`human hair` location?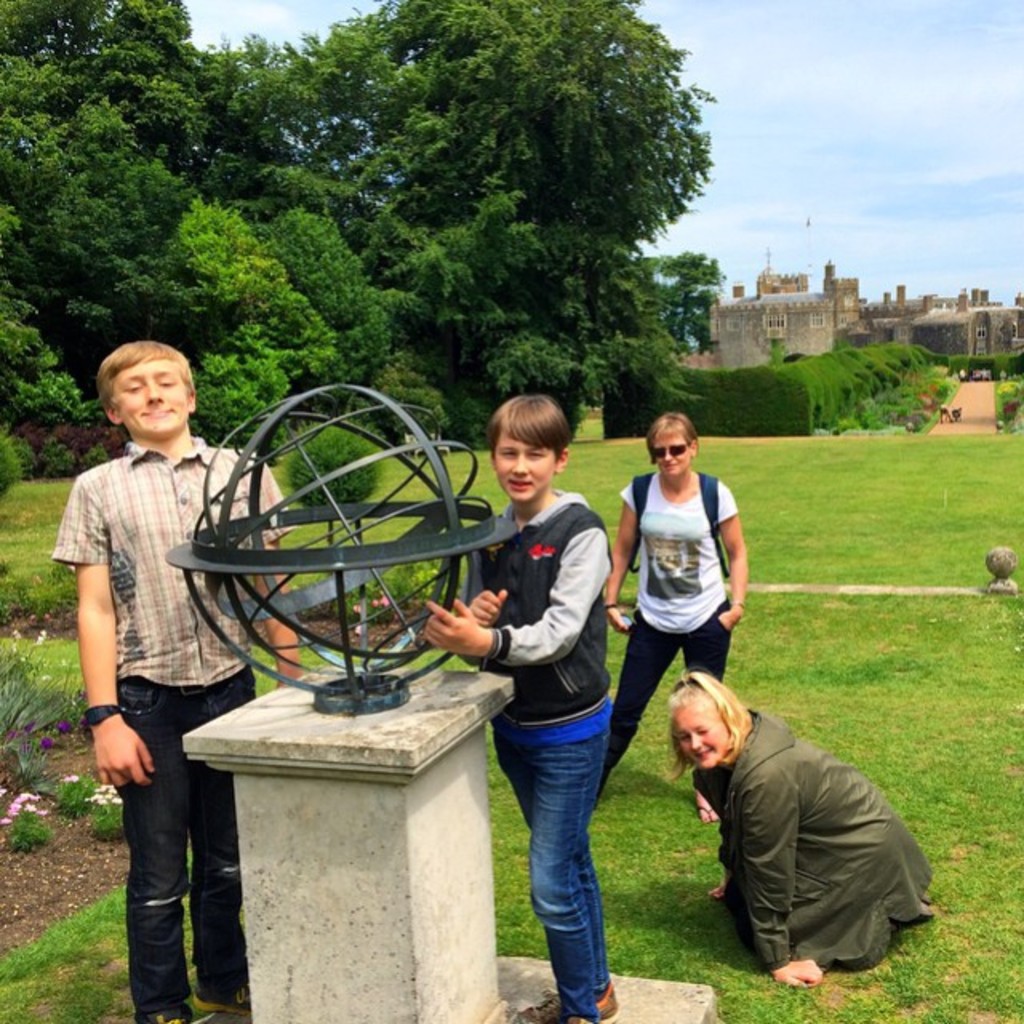
Rect(642, 413, 693, 459)
